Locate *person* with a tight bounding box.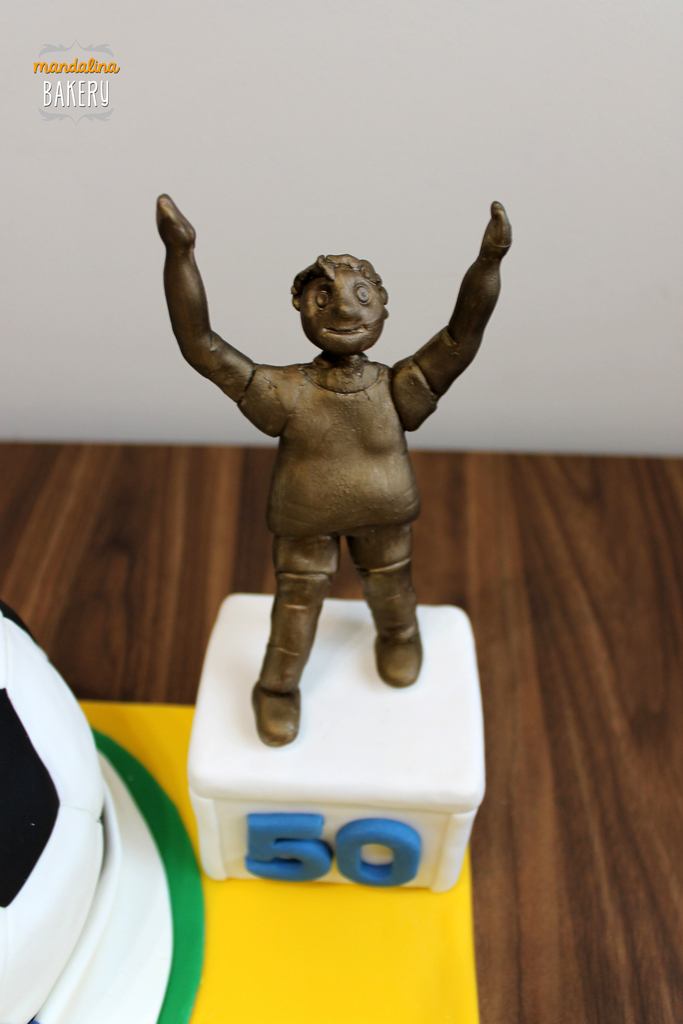
167,184,507,766.
